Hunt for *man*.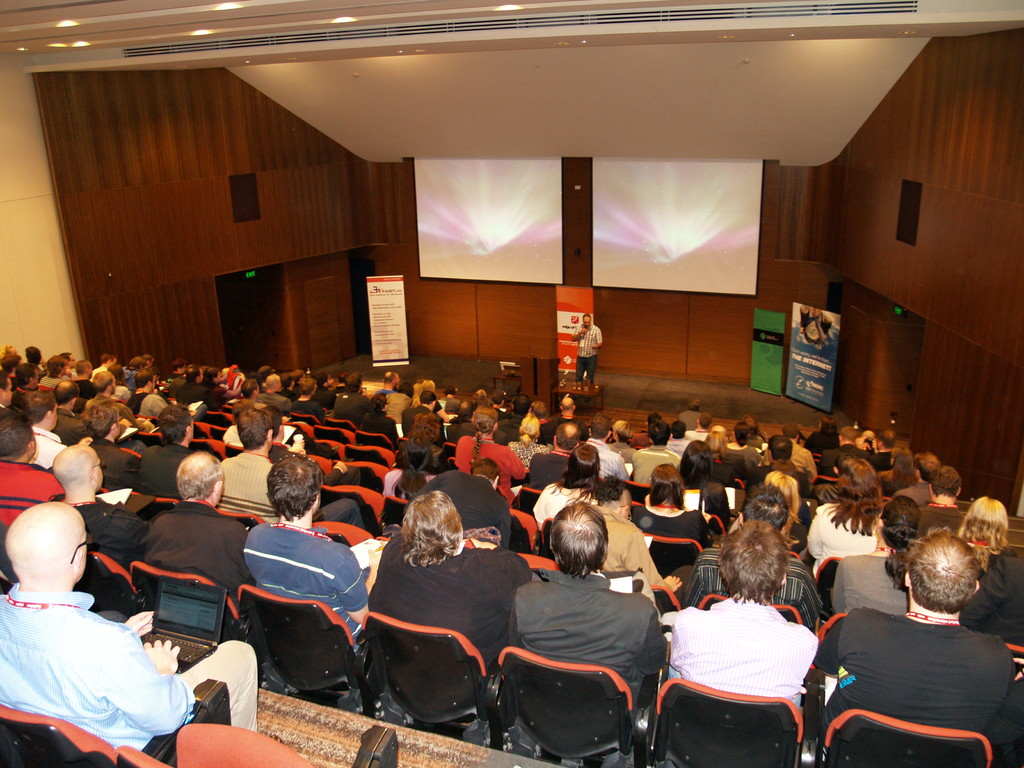
Hunted down at select_region(870, 429, 902, 471).
